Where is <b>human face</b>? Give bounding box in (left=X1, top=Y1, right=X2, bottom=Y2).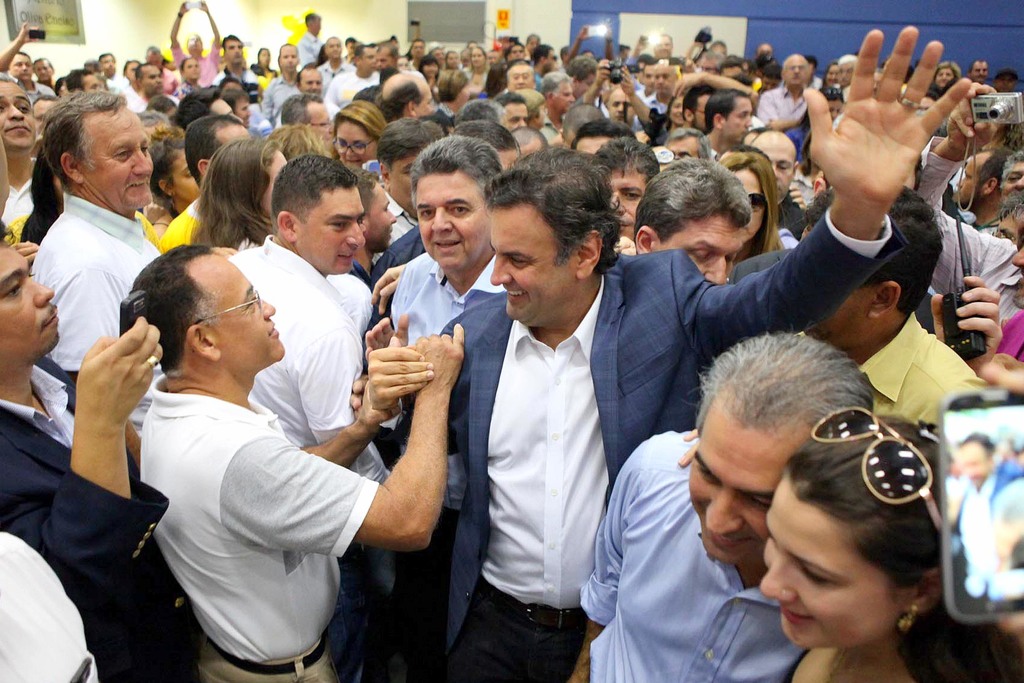
(left=211, top=257, right=275, bottom=362).
